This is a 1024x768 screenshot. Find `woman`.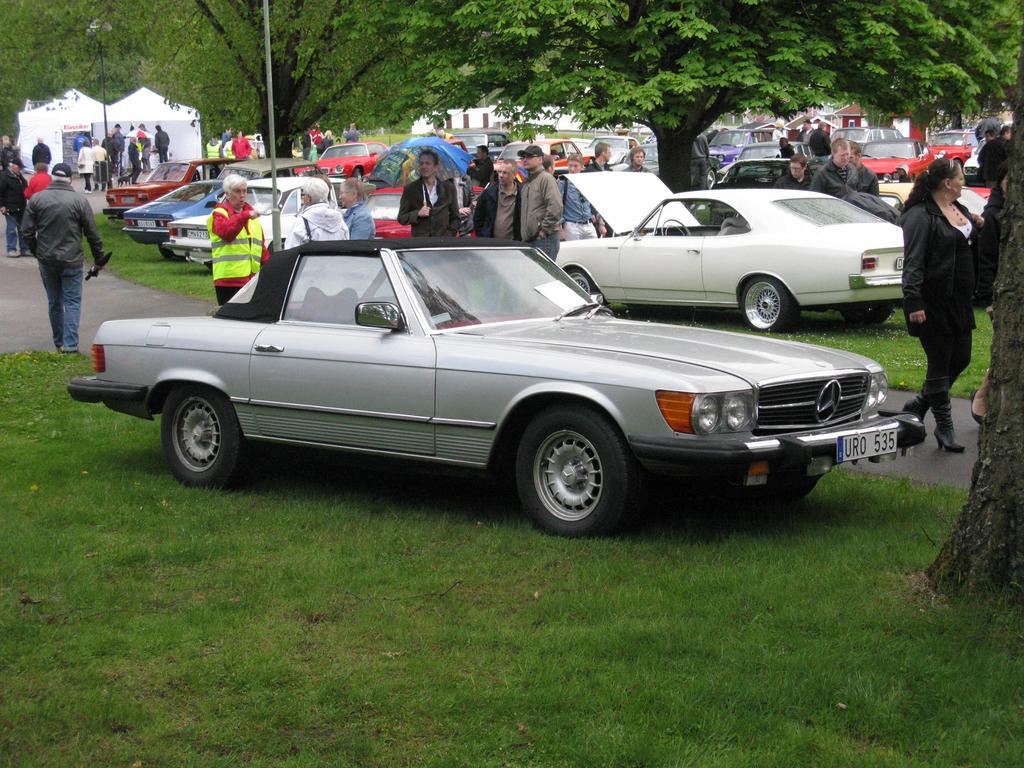
Bounding box: box=[77, 143, 95, 194].
